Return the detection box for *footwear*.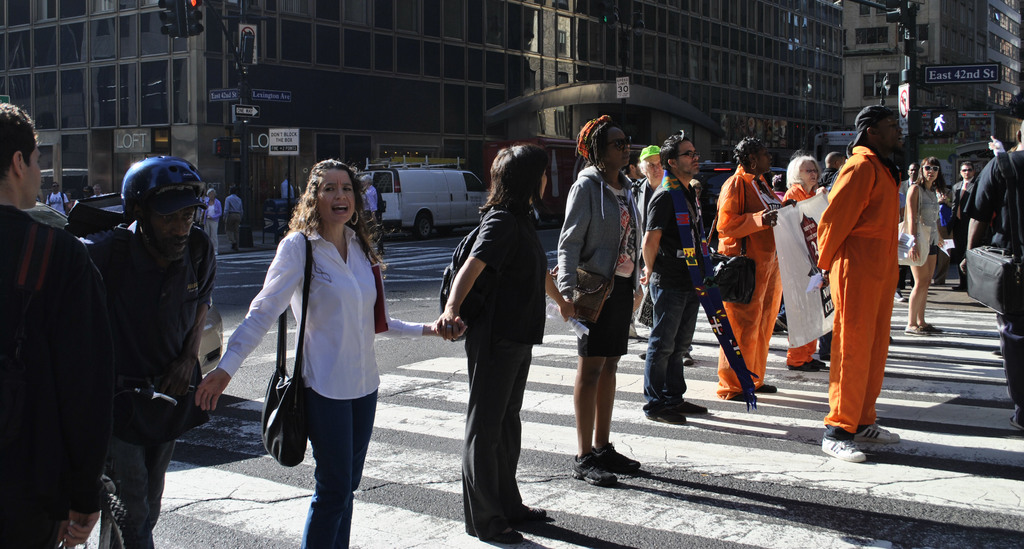
l=687, t=349, r=691, b=367.
